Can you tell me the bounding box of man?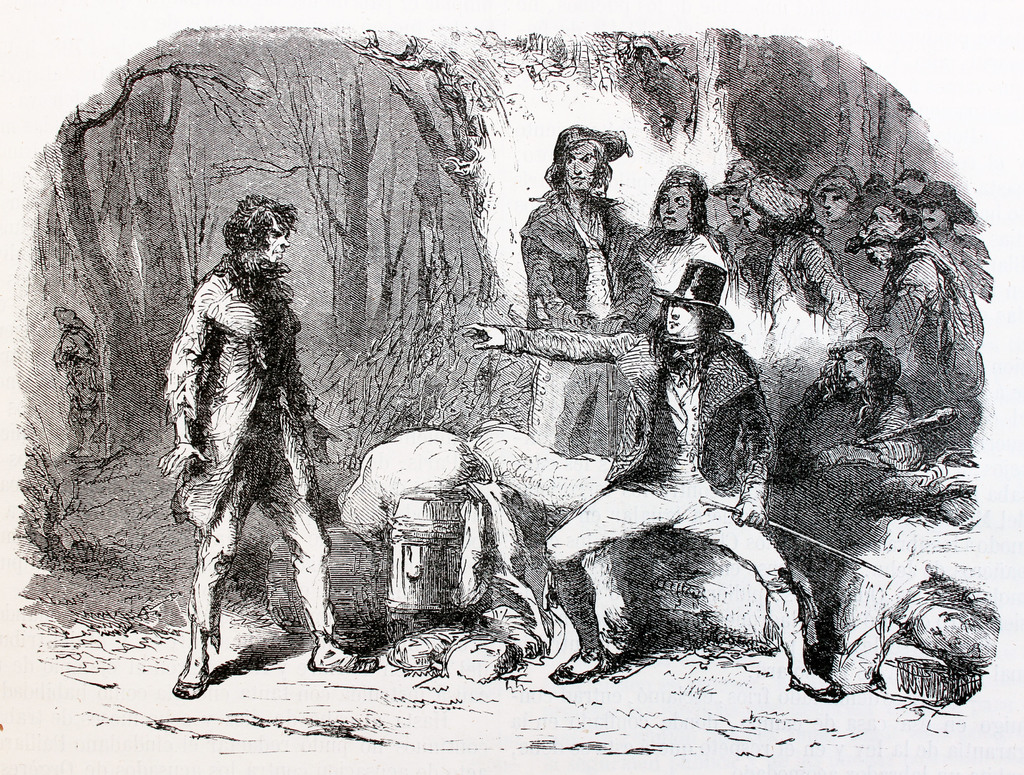
box=[163, 164, 342, 727].
